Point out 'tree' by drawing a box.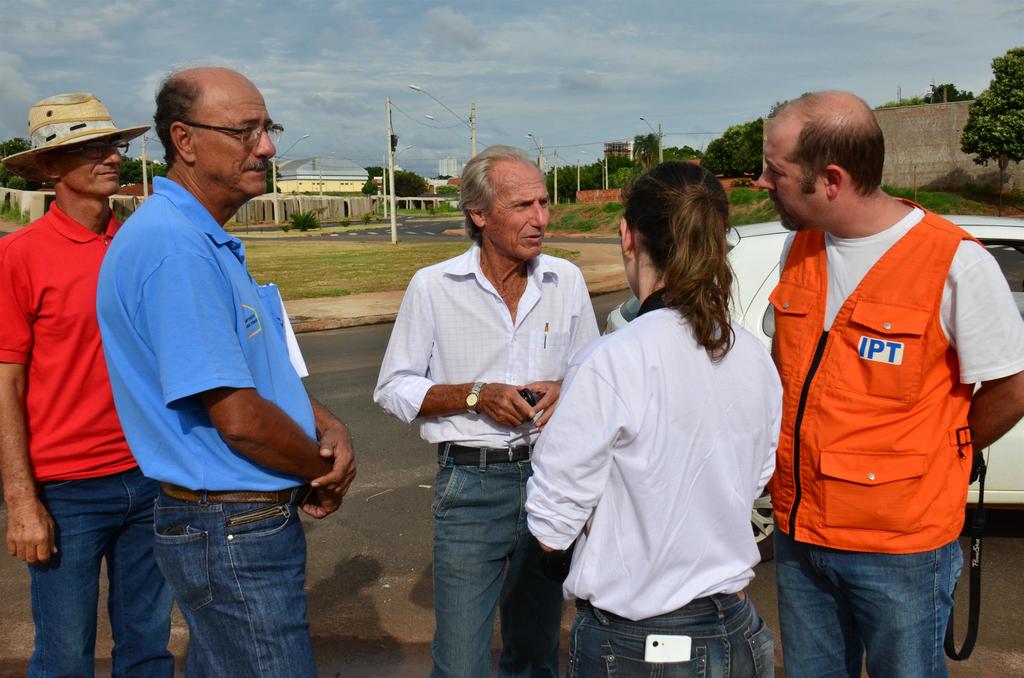
x1=691 y1=114 x2=766 y2=179.
